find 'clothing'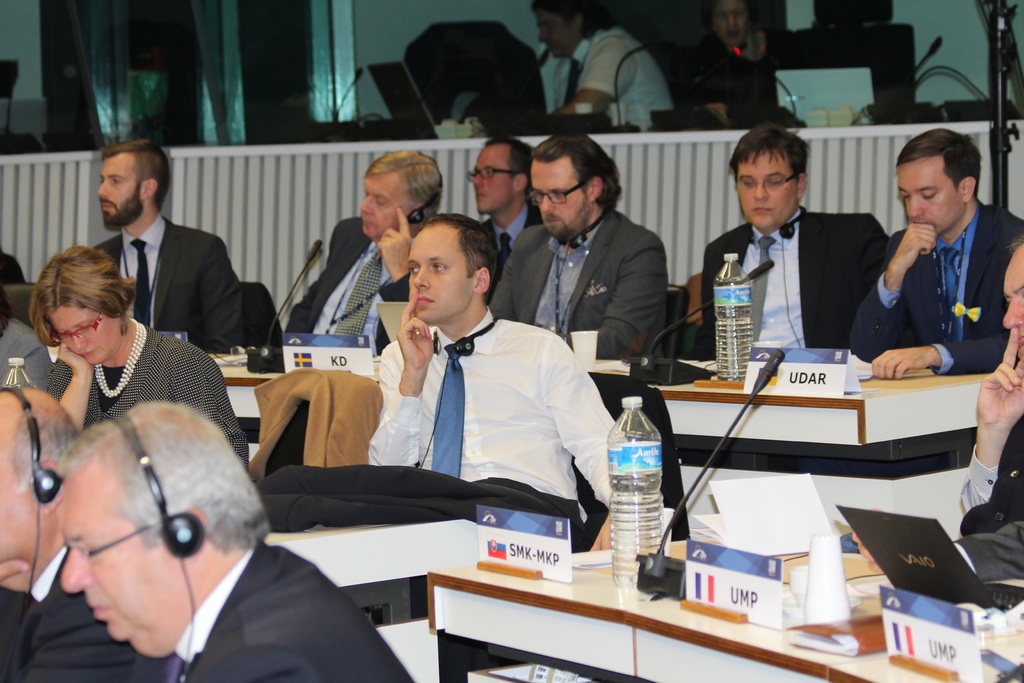
bbox=[489, 202, 671, 404]
